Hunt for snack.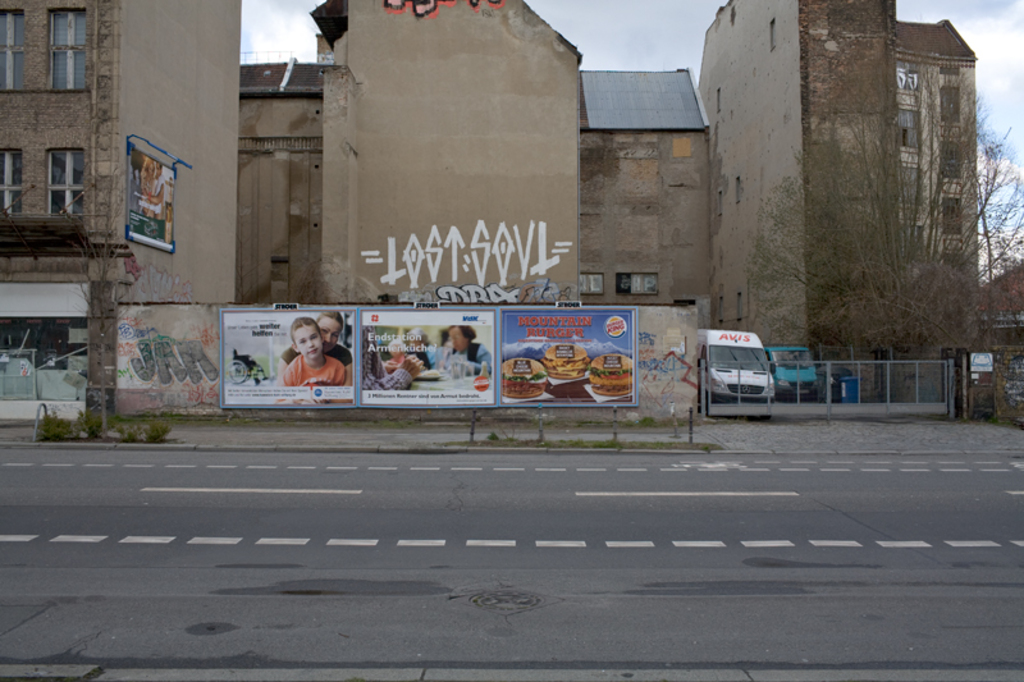
Hunted down at (left=541, top=345, right=589, bottom=377).
